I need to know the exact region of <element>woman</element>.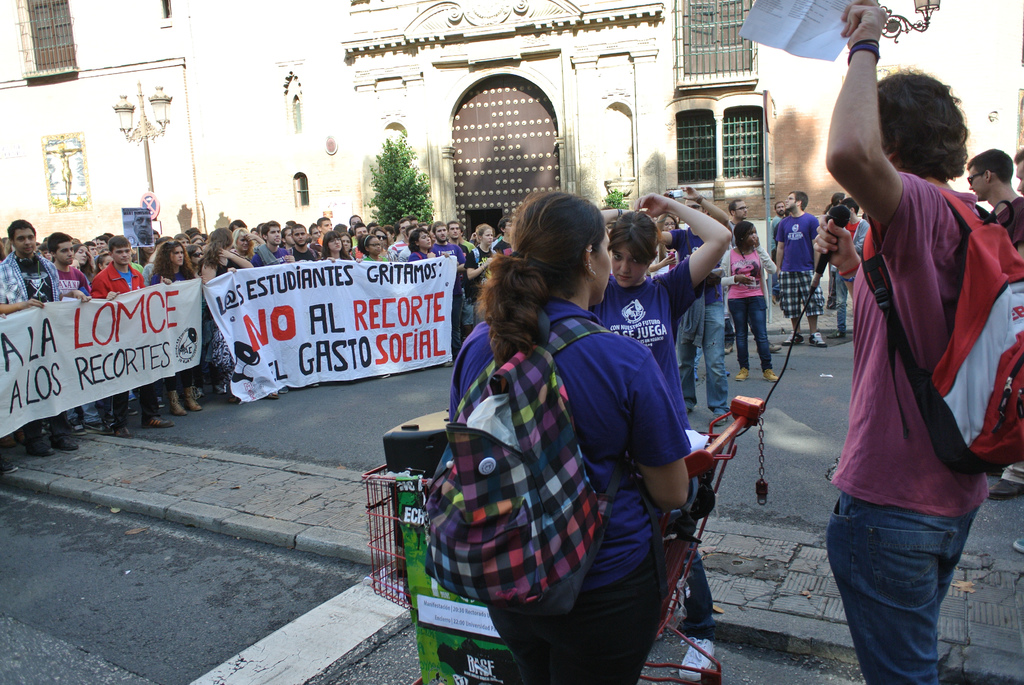
Region: left=196, top=227, right=254, bottom=400.
